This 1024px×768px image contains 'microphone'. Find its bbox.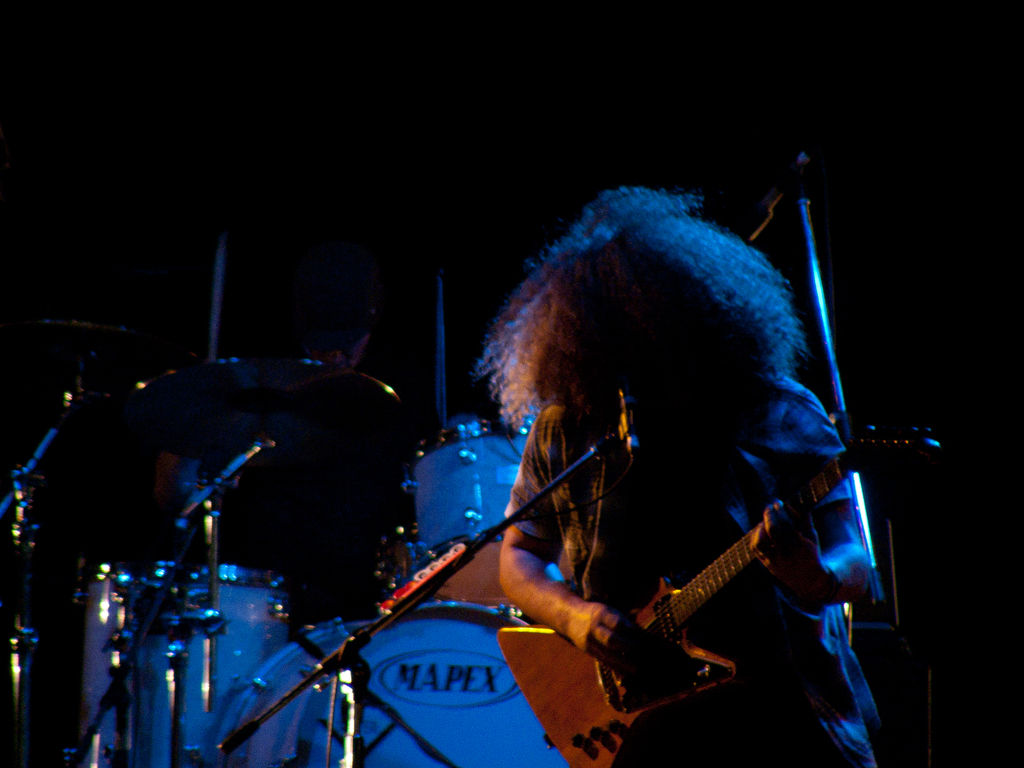
box(613, 374, 637, 448).
